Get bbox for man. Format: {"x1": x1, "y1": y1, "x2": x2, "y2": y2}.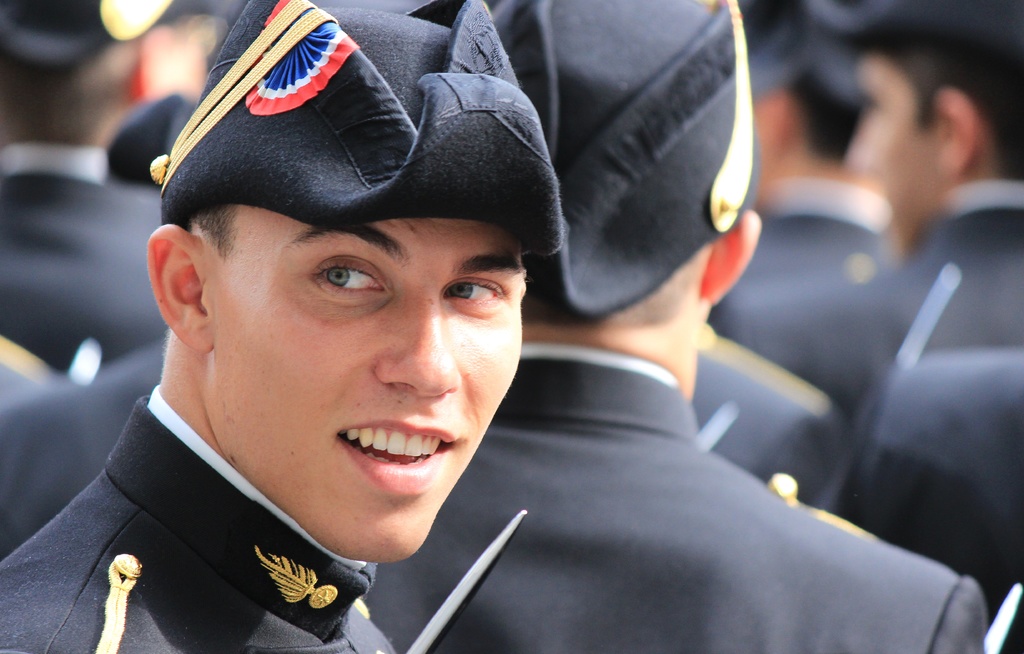
{"x1": 355, "y1": 0, "x2": 986, "y2": 653}.
